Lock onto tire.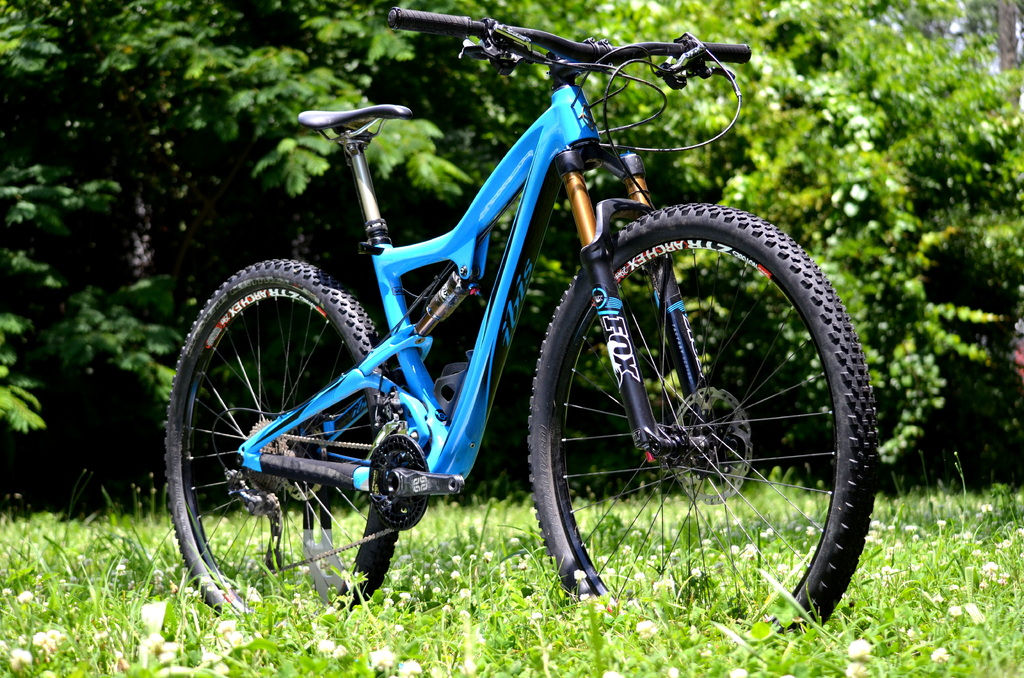
Locked: detection(163, 260, 401, 652).
